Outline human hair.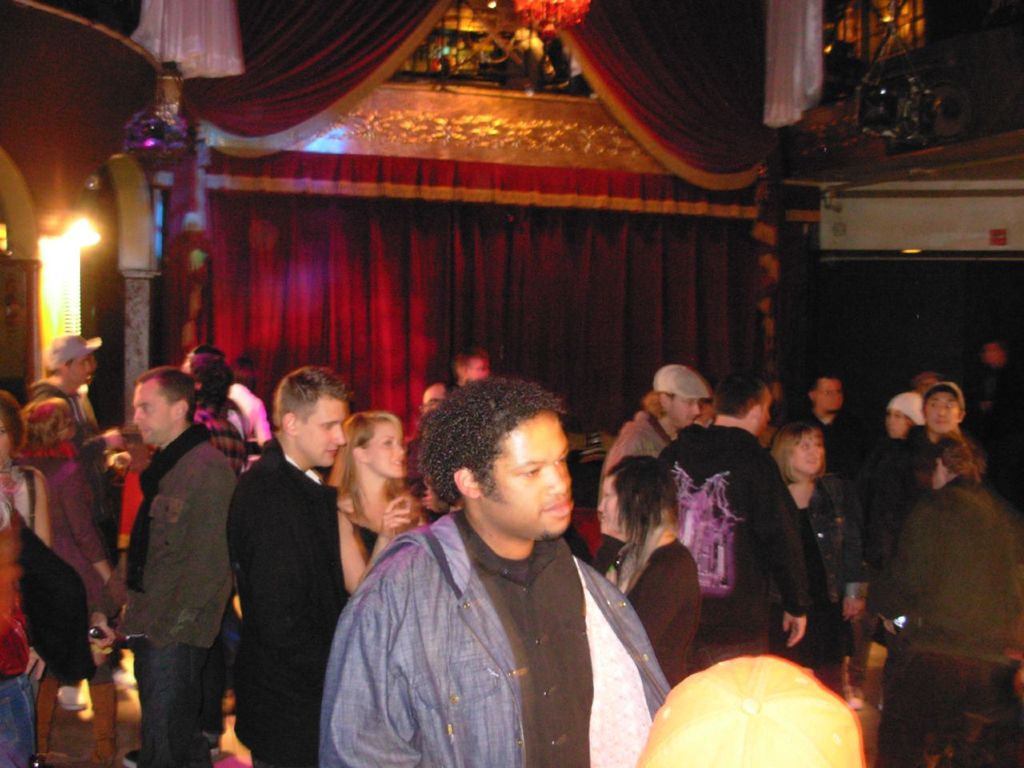
Outline: select_region(453, 344, 485, 370).
